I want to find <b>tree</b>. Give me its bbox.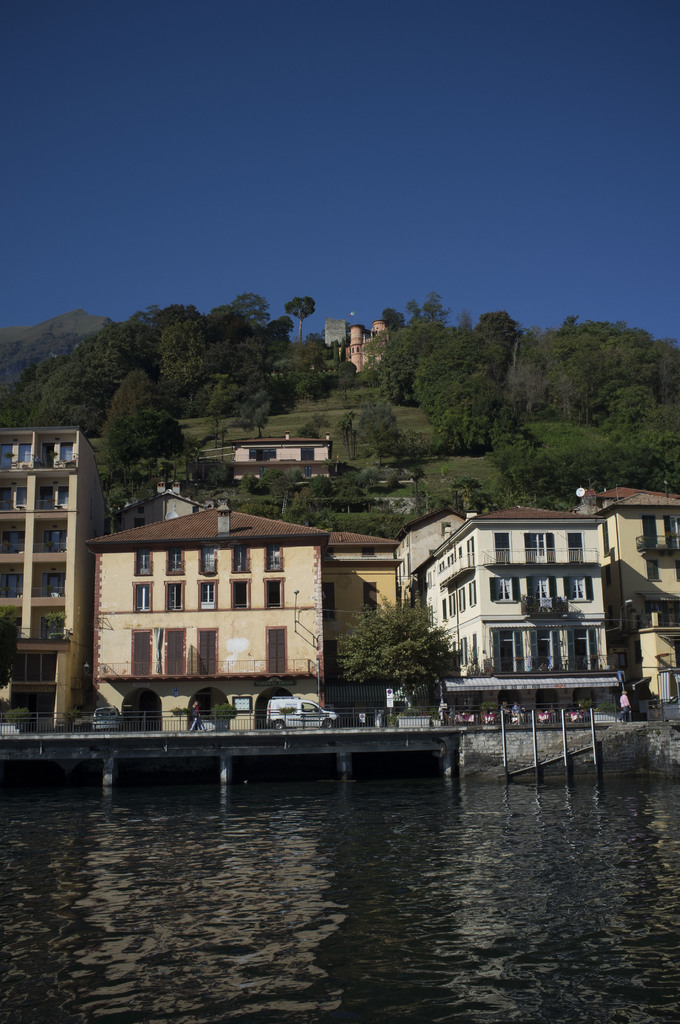
<bbox>104, 374, 186, 461</bbox>.
